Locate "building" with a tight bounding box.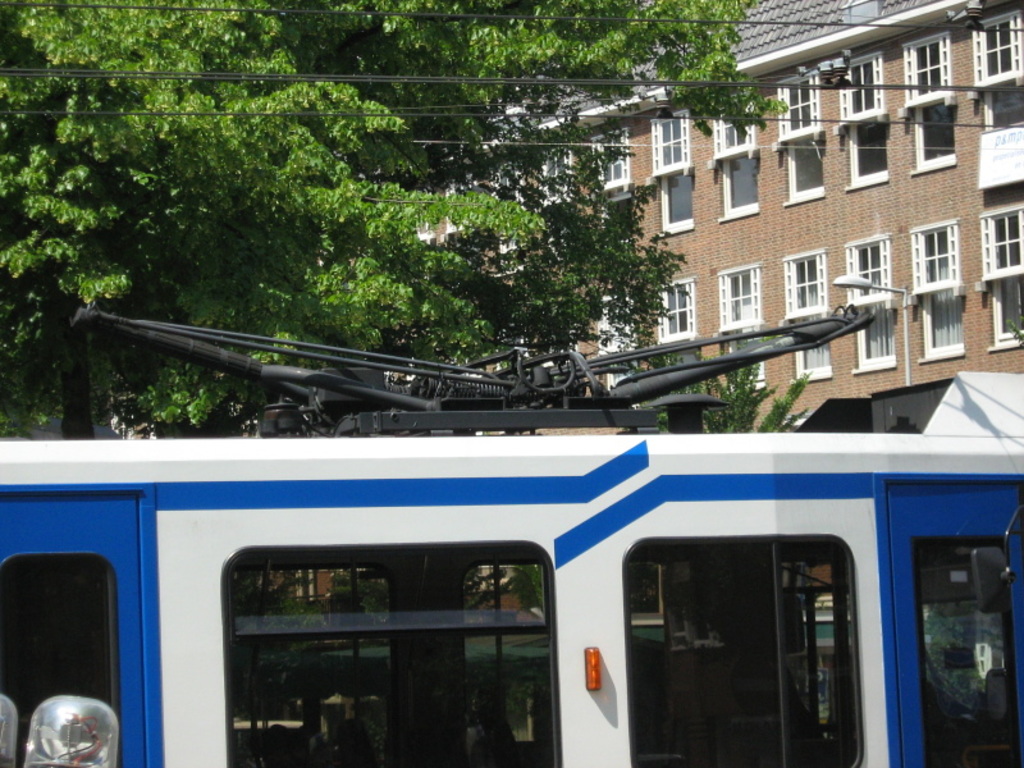
(left=412, top=0, right=1023, bottom=436).
